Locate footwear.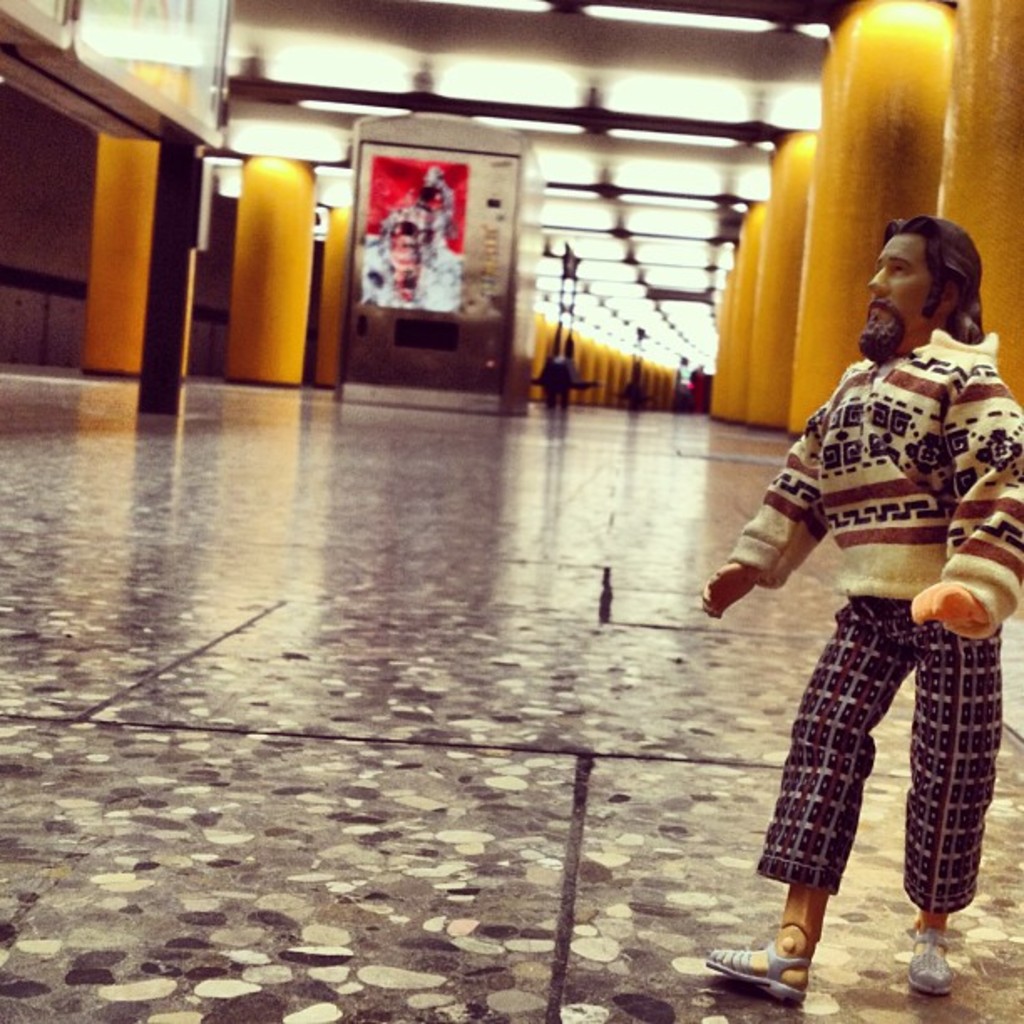
Bounding box: <bbox>701, 940, 817, 1006</bbox>.
